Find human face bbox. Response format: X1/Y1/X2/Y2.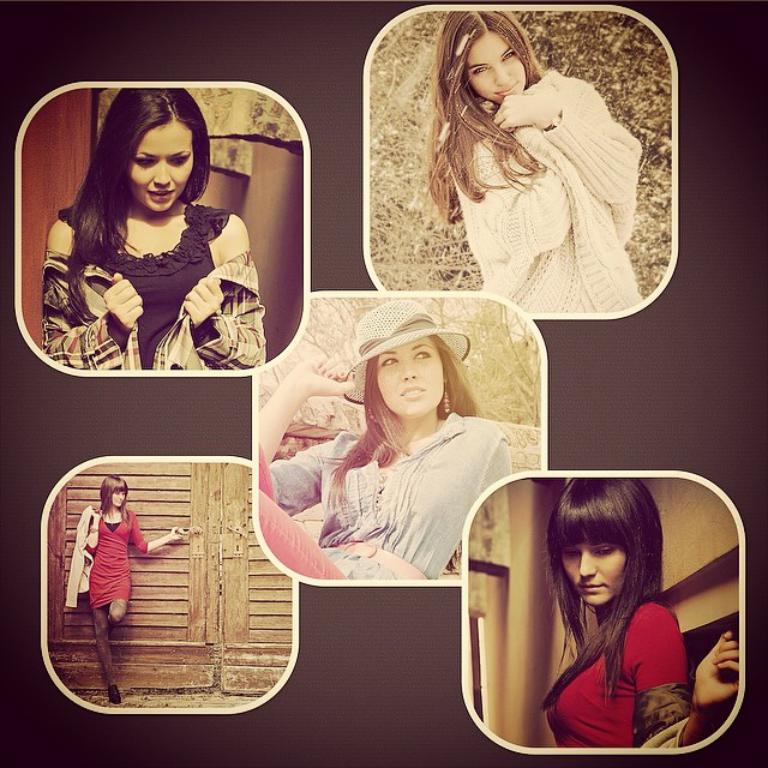
373/335/448/416.
